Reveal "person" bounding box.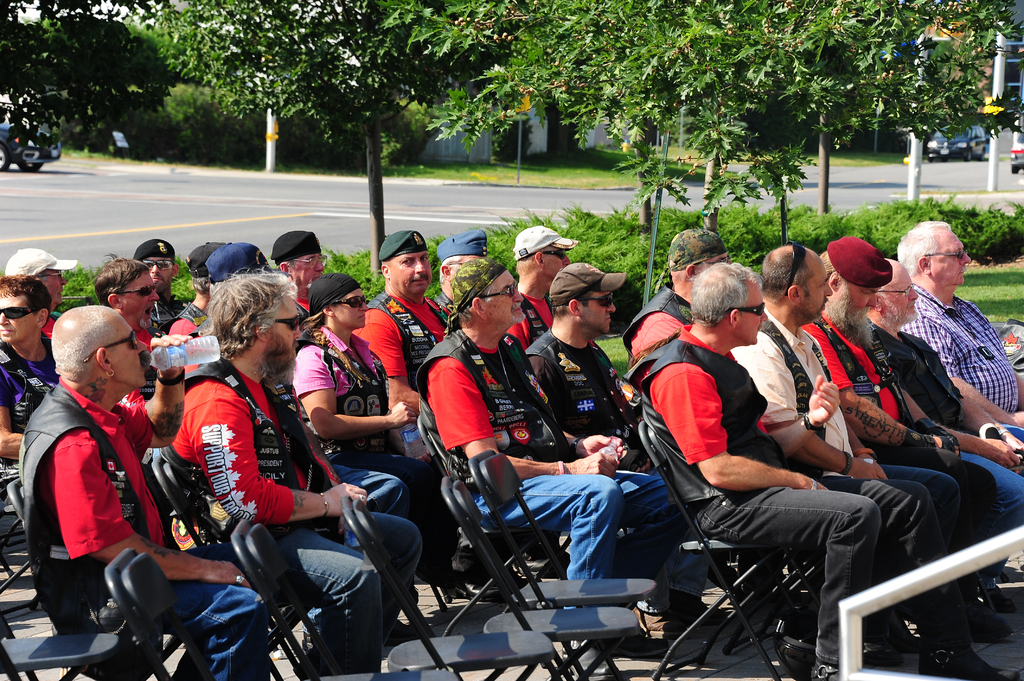
Revealed: 507:224:579:349.
